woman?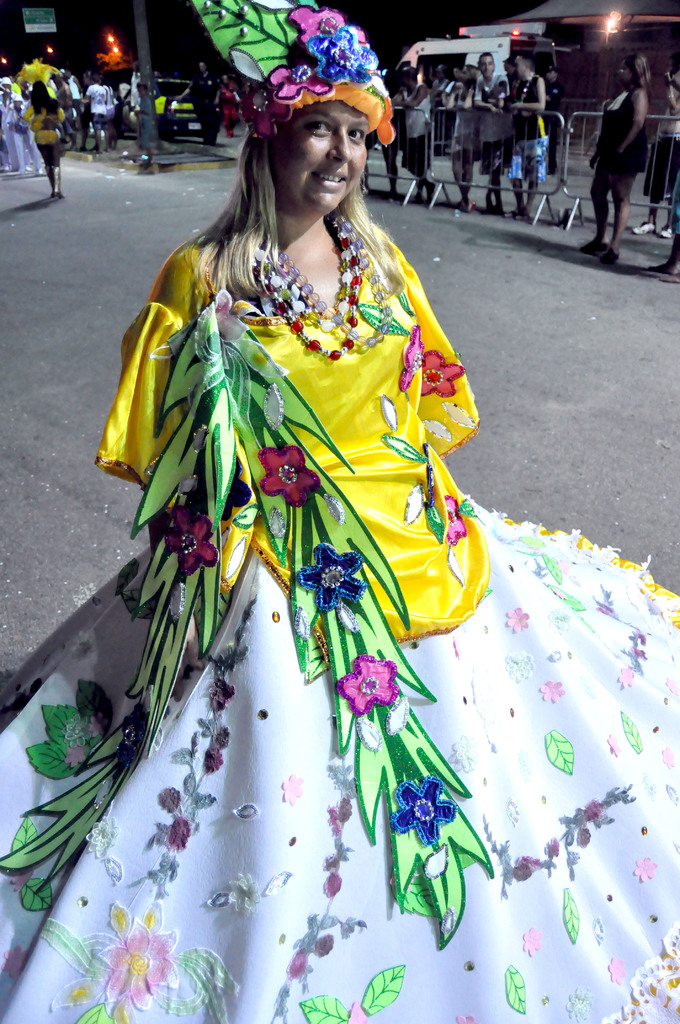
detection(70, 33, 510, 1001)
